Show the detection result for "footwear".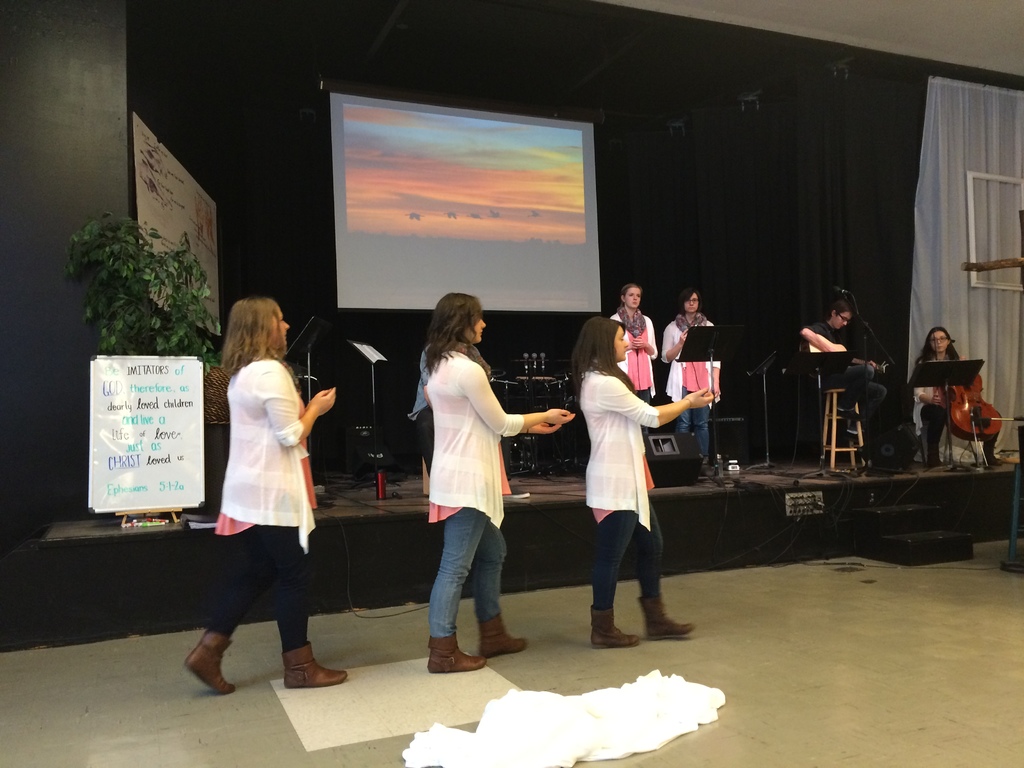
{"x1": 425, "y1": 628, "x2": 486, "y2": 668}.
